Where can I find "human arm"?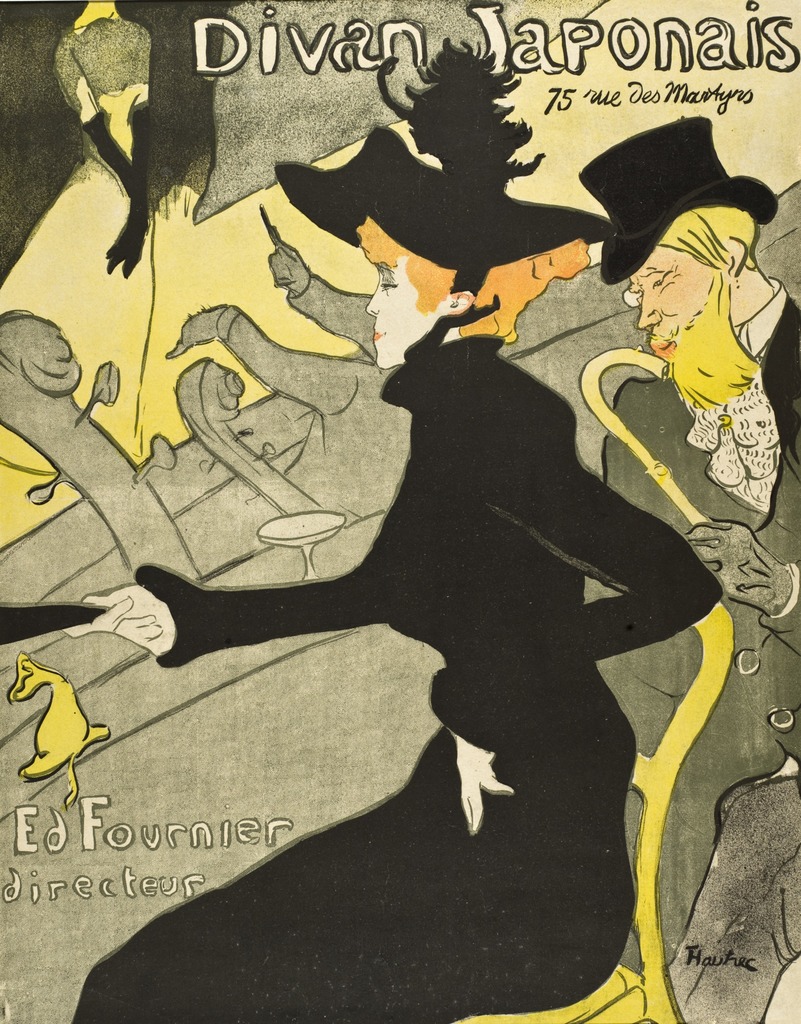
You can find it at <region>60, 560, 387, 671</region>.
